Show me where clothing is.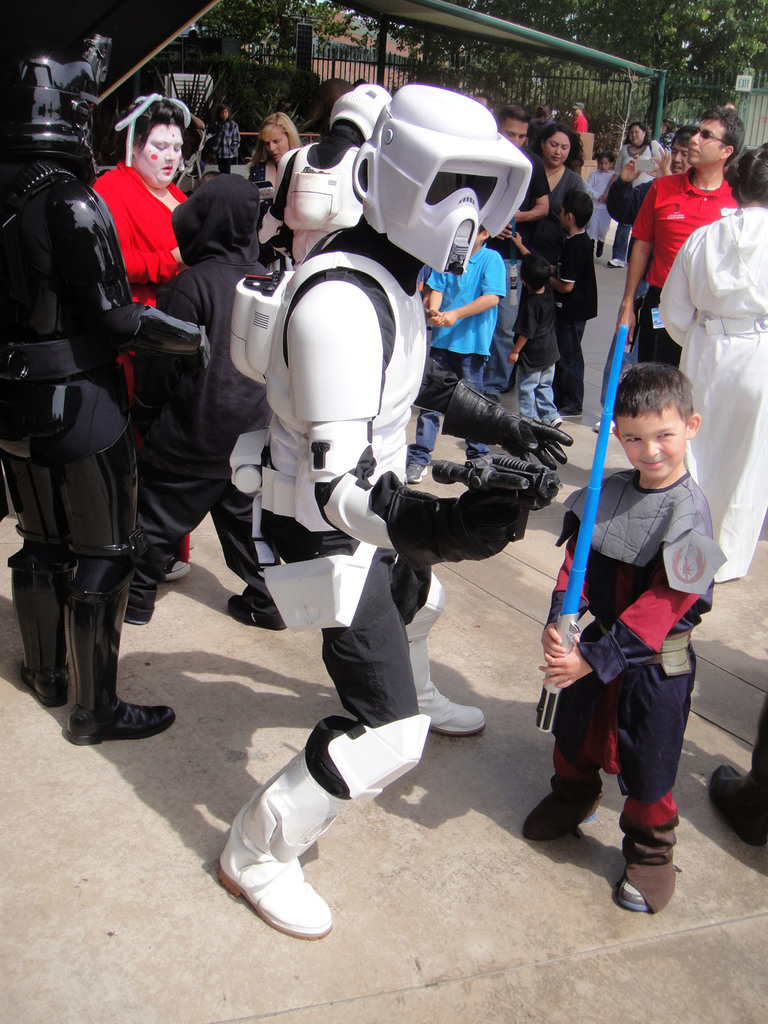
clothing is at [578, 168, 618, 246].
